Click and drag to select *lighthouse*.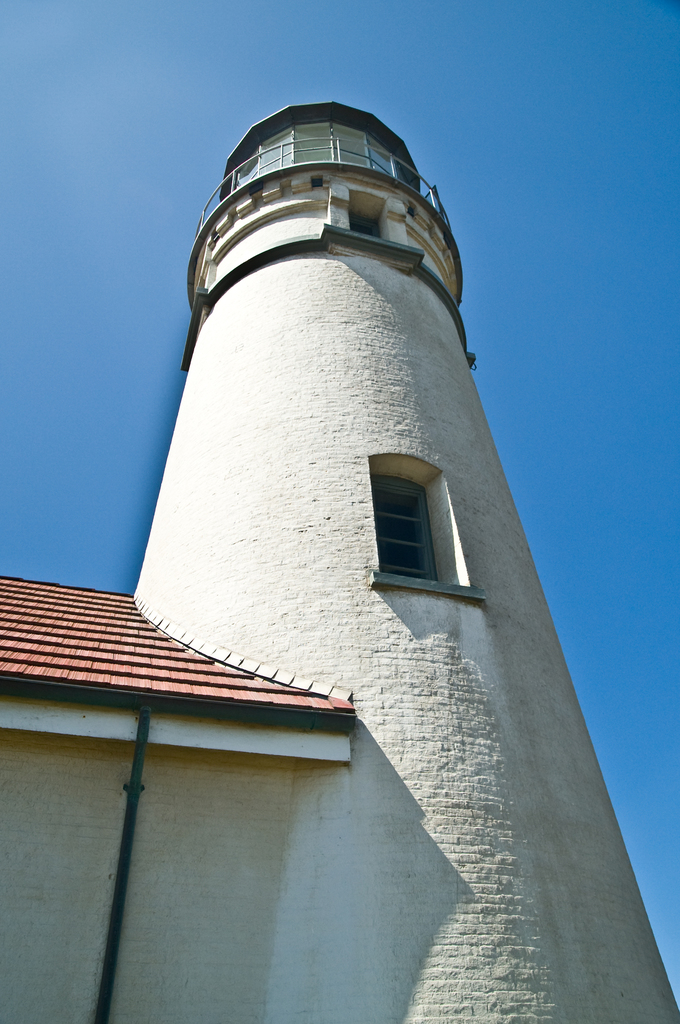
Selection: <bbox>62, 83, 653, 934</bbox>.
